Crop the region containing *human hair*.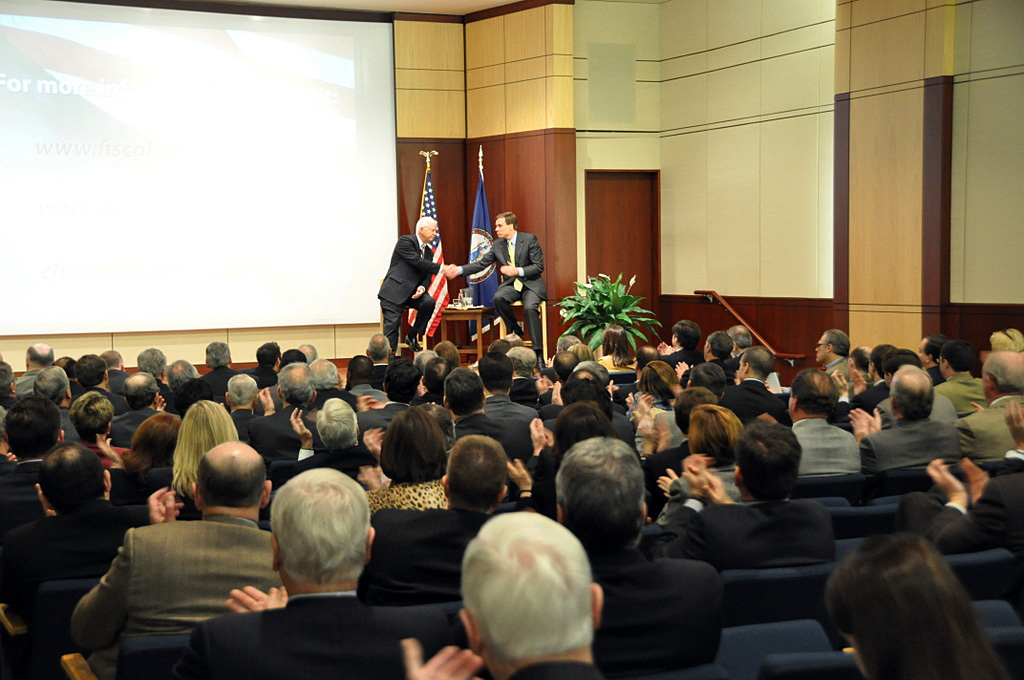
Crop region: (x1=414, y1=214, x2=437, y2=243).
